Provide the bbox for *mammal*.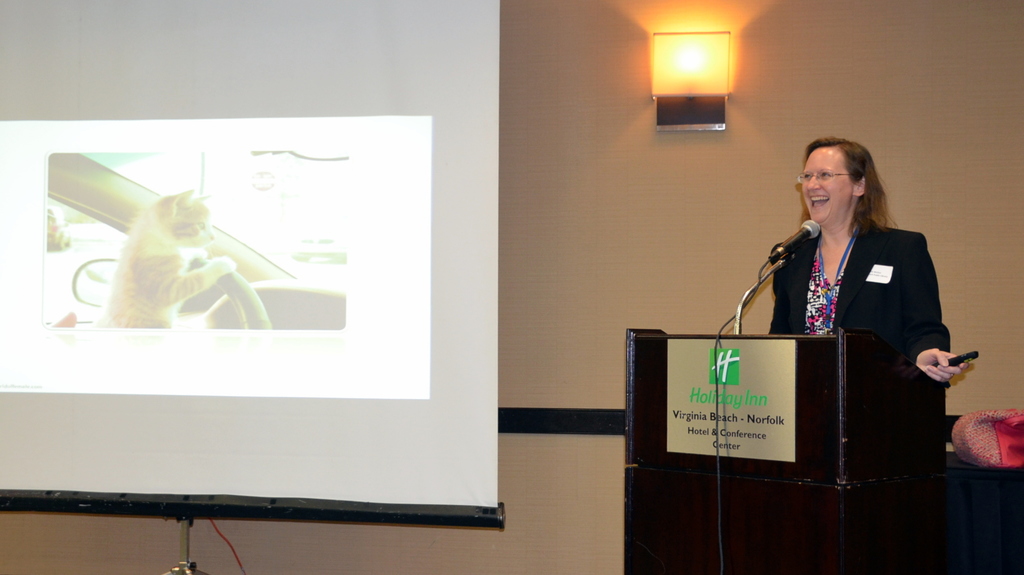
84/189/239/321.
